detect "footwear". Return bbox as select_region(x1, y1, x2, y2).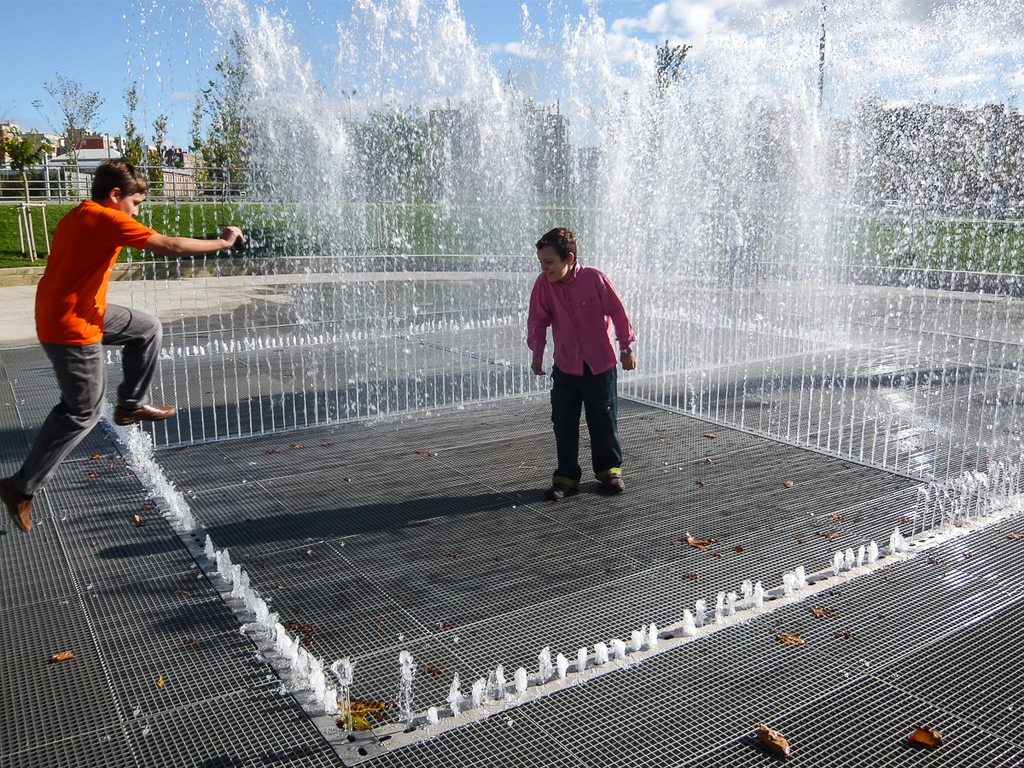
select_region(547, 482, 592, 502).
